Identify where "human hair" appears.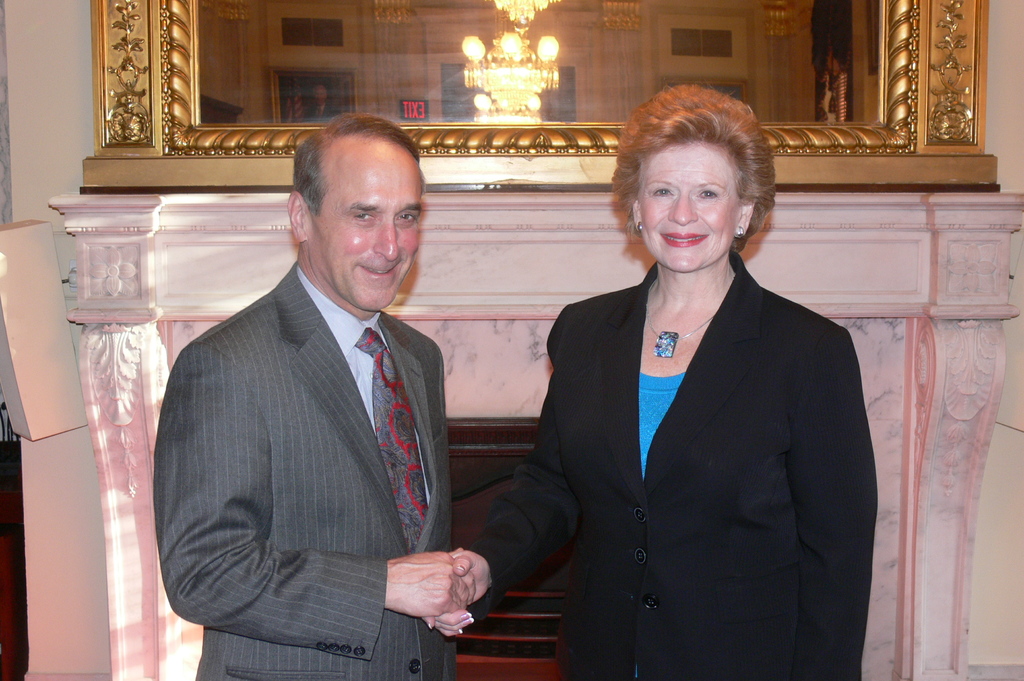
Appears at <region>626, 83, 778, 259</region>.
